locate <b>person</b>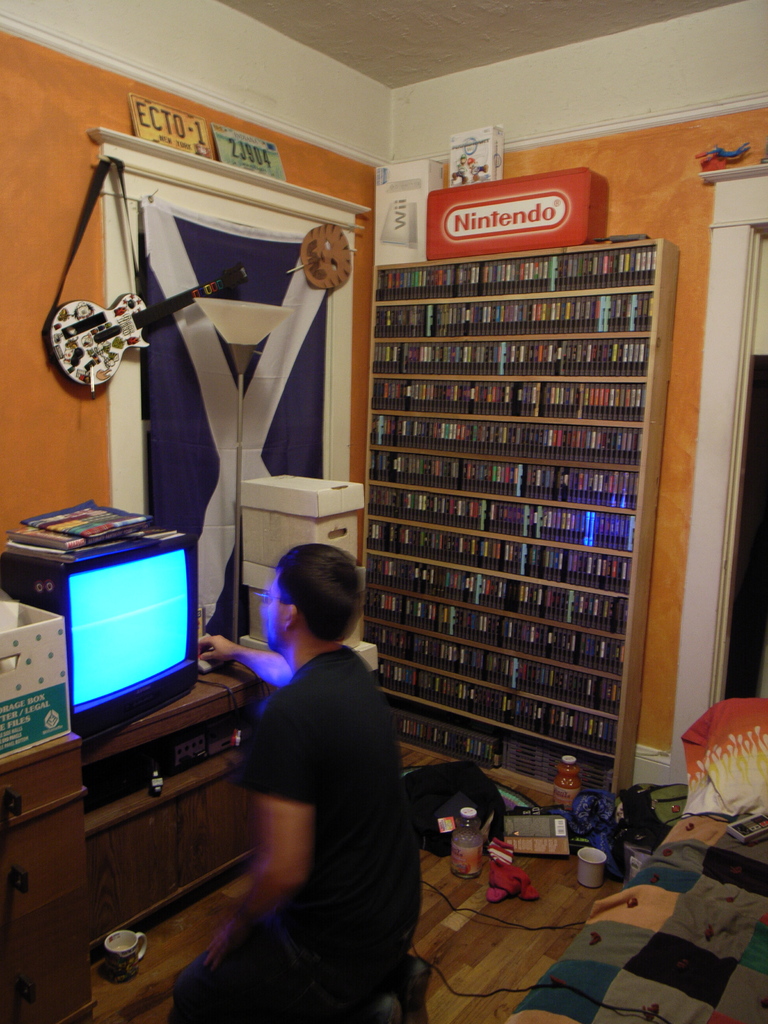
box(196, 506, 422, 1023)
